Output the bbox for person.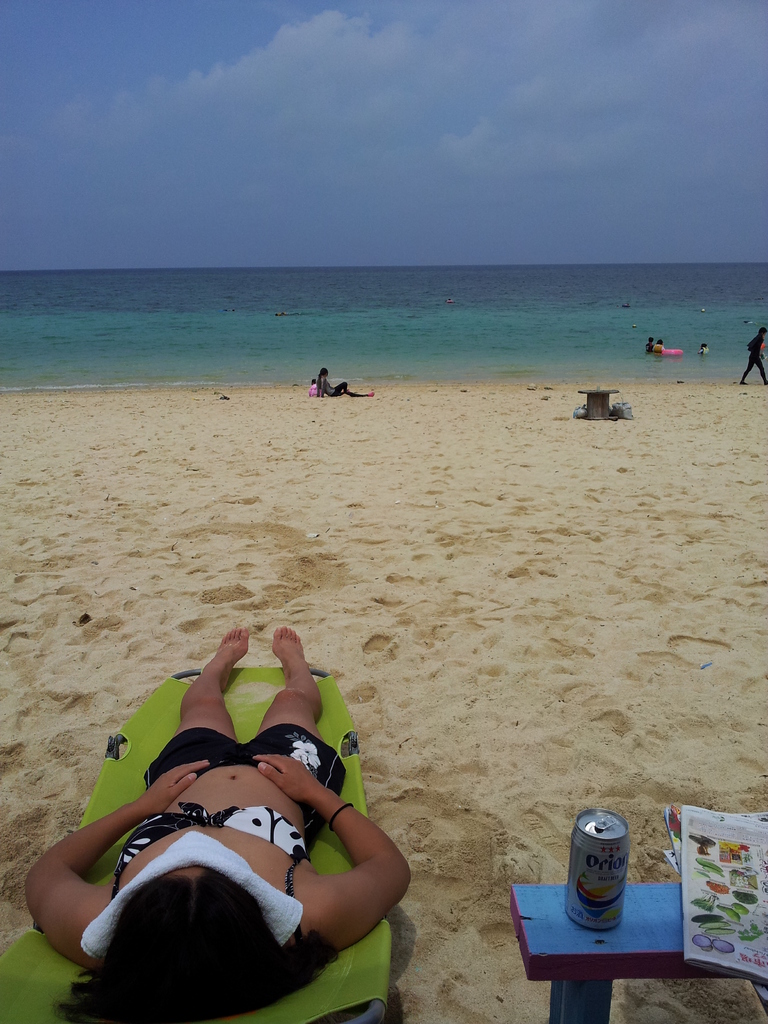
crop(51, 585, 387, 982).
